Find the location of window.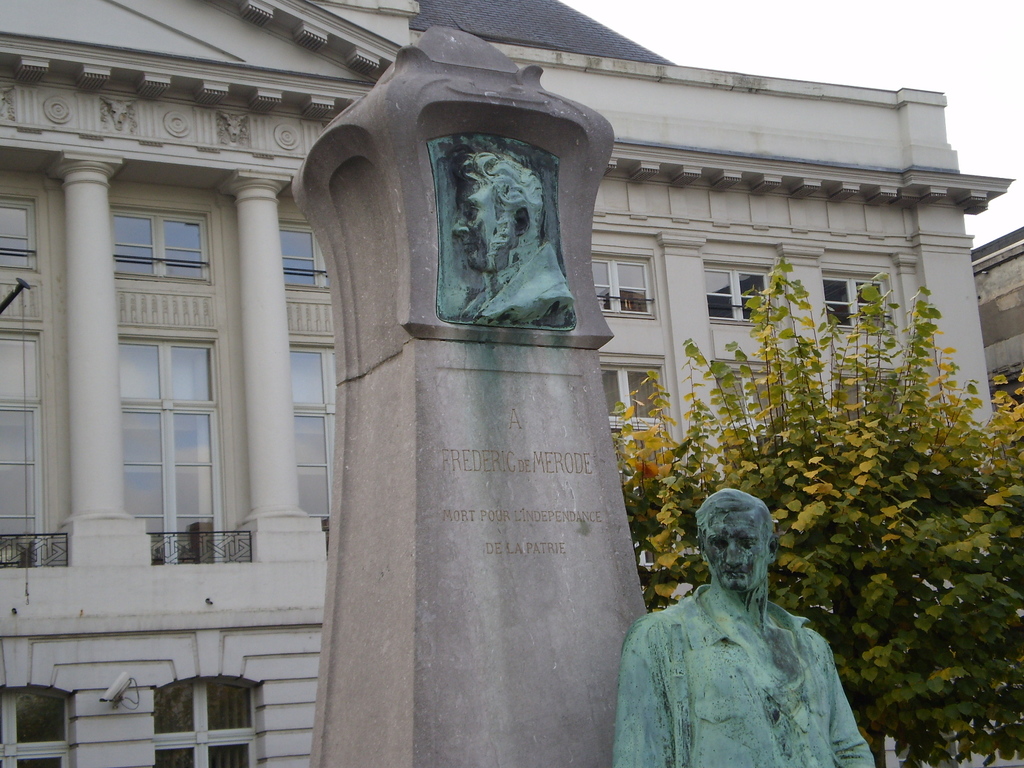
Location: bbox(0, 200, 44, 273).
